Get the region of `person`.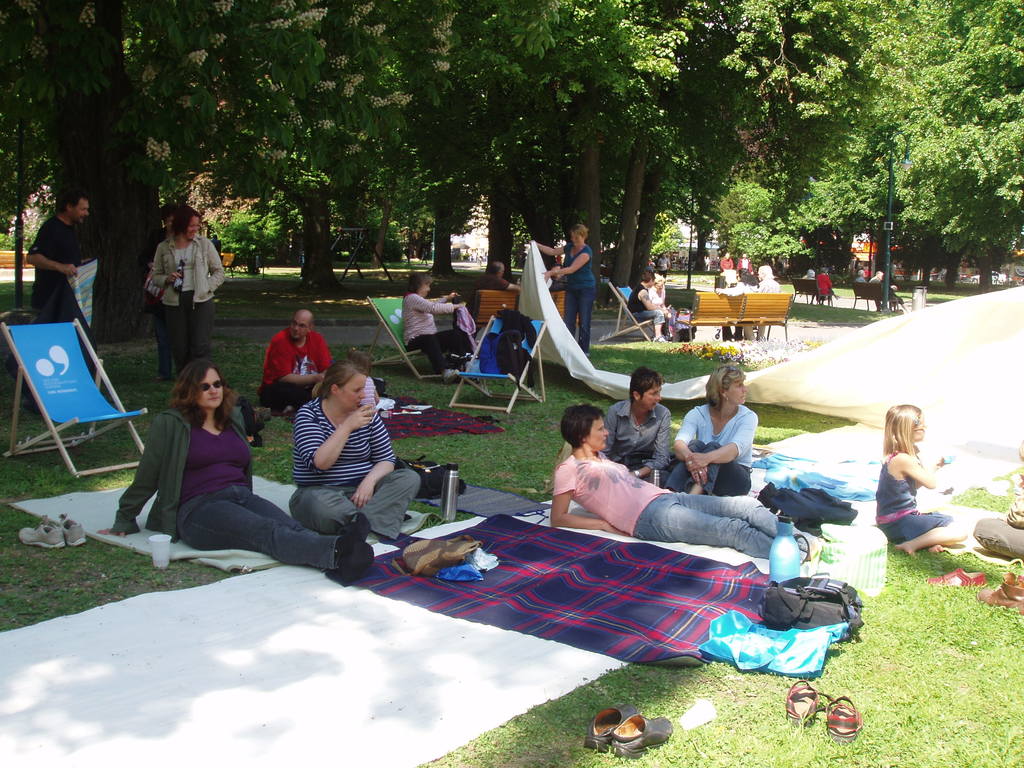
{"x1": 975, "y1": 440, "x2": 1023, "y2": 563}.
